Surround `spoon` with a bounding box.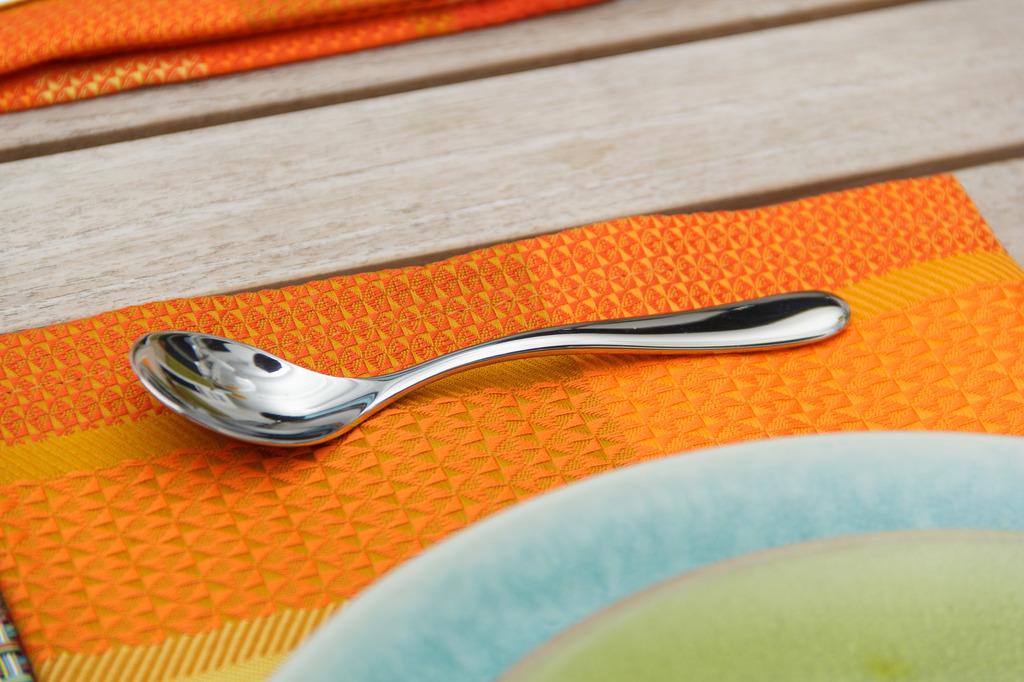
region(128, 291, 847, 447).
